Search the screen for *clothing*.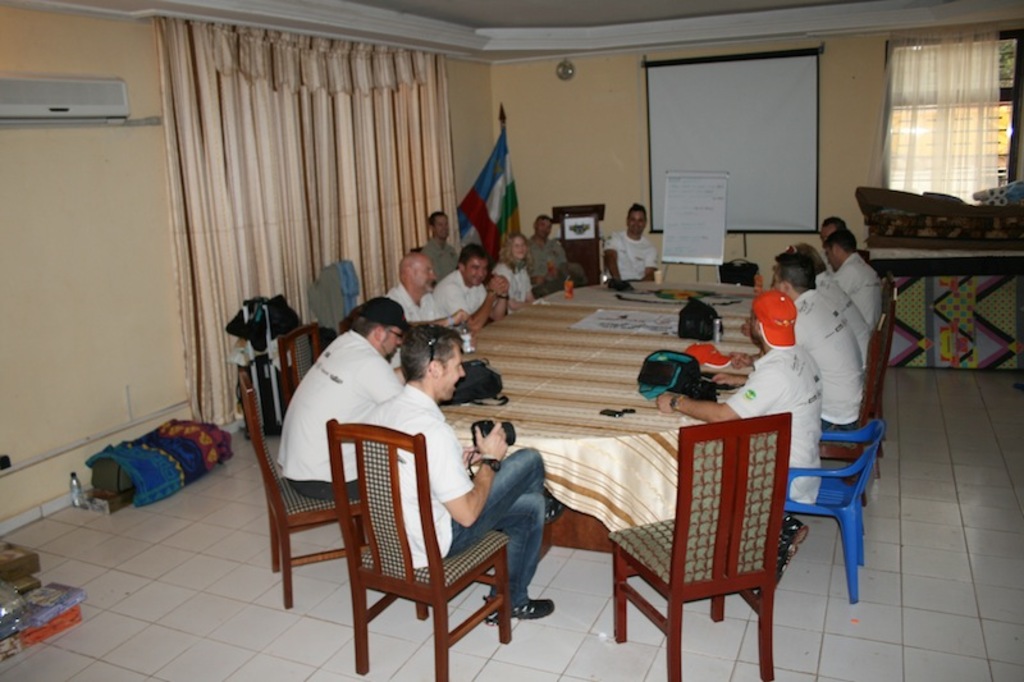
Found at box(831, 251, 879, 334).
